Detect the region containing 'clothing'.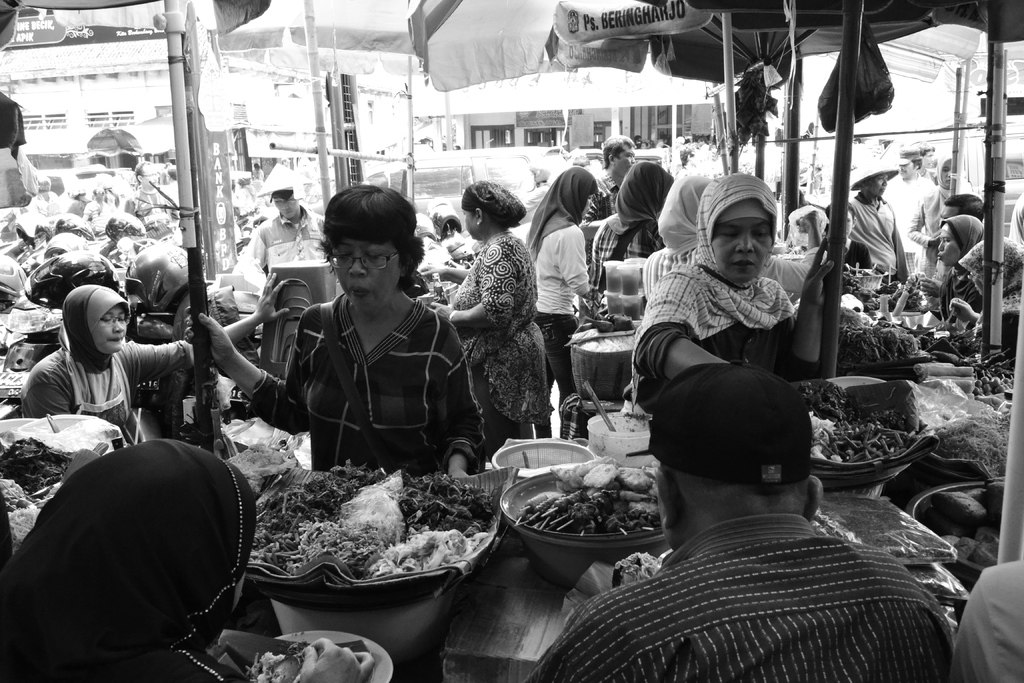
(left=632, top=175, right=801, bottom=406).
